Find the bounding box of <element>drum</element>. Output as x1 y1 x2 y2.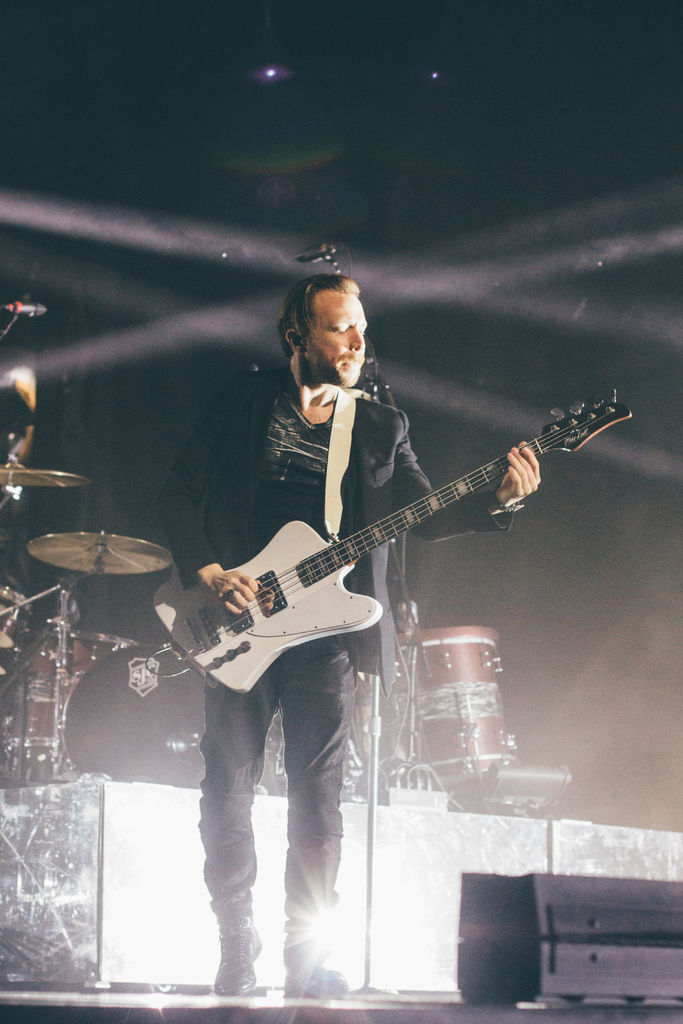
377 624 520 790.
